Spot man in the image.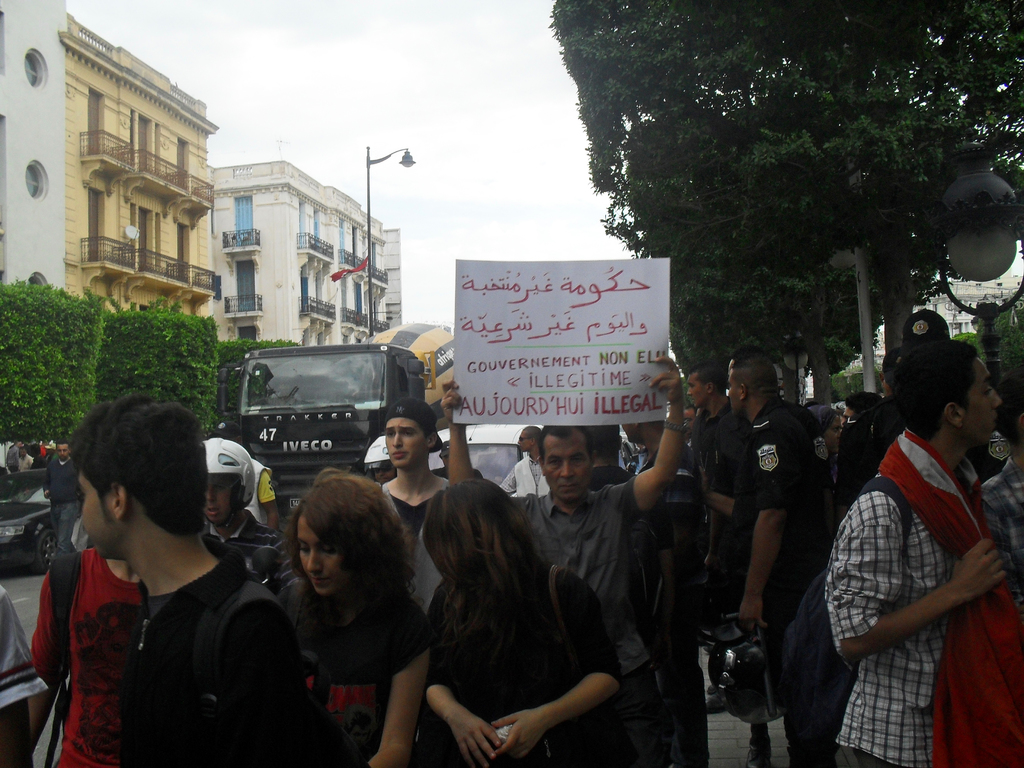
man found at [x1=201, y1=437, x2=305, y2=598].
